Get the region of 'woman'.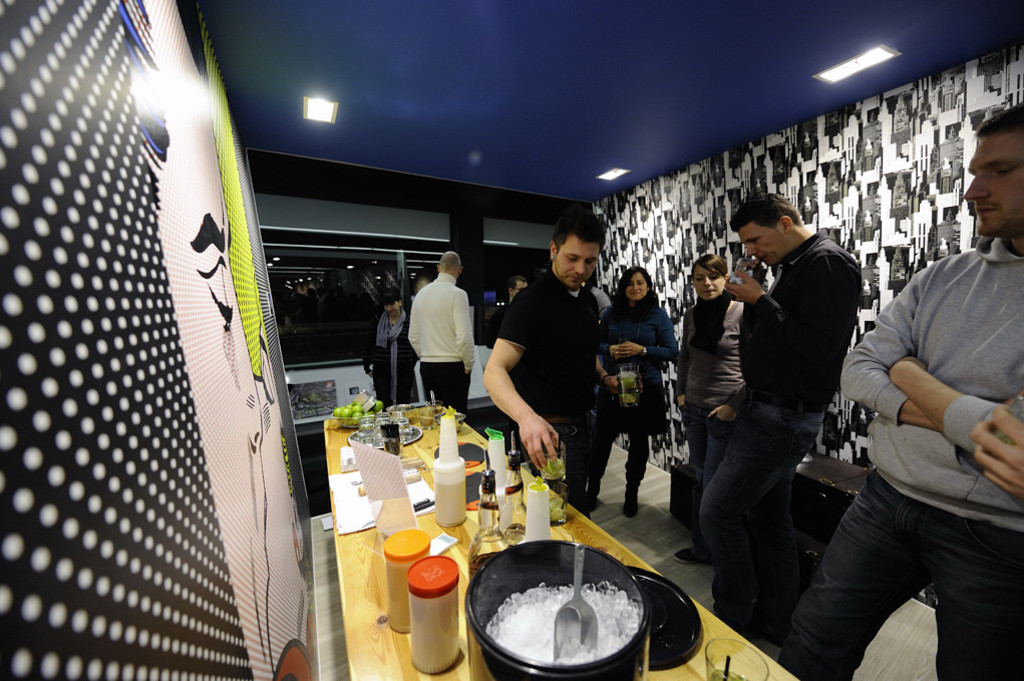
358/287/413/404.
